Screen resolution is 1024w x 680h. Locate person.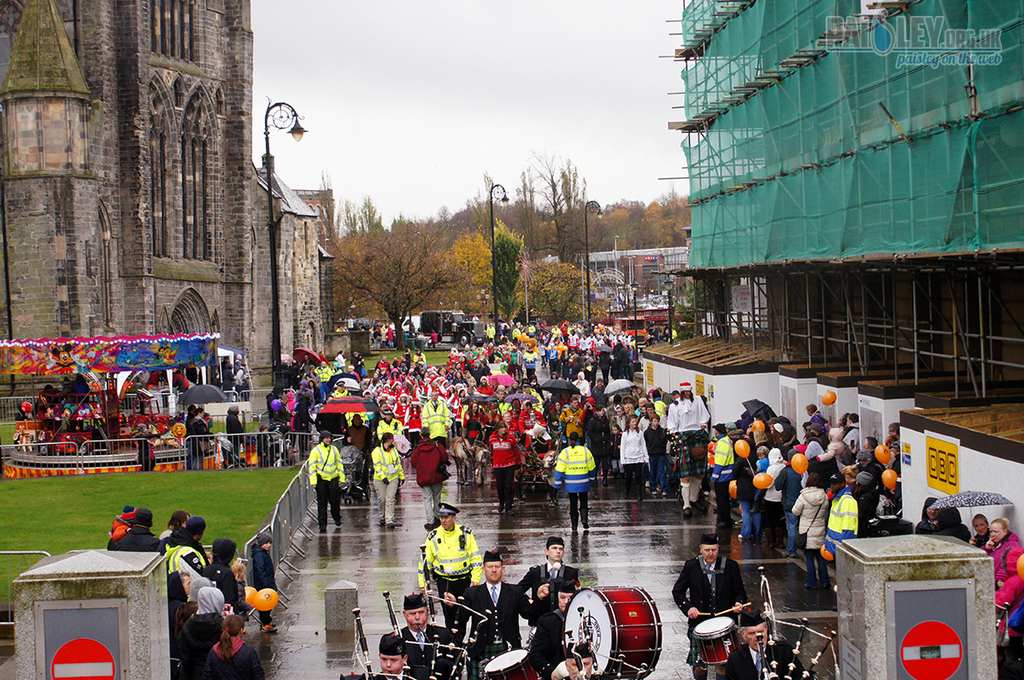
666:527:750:668.
